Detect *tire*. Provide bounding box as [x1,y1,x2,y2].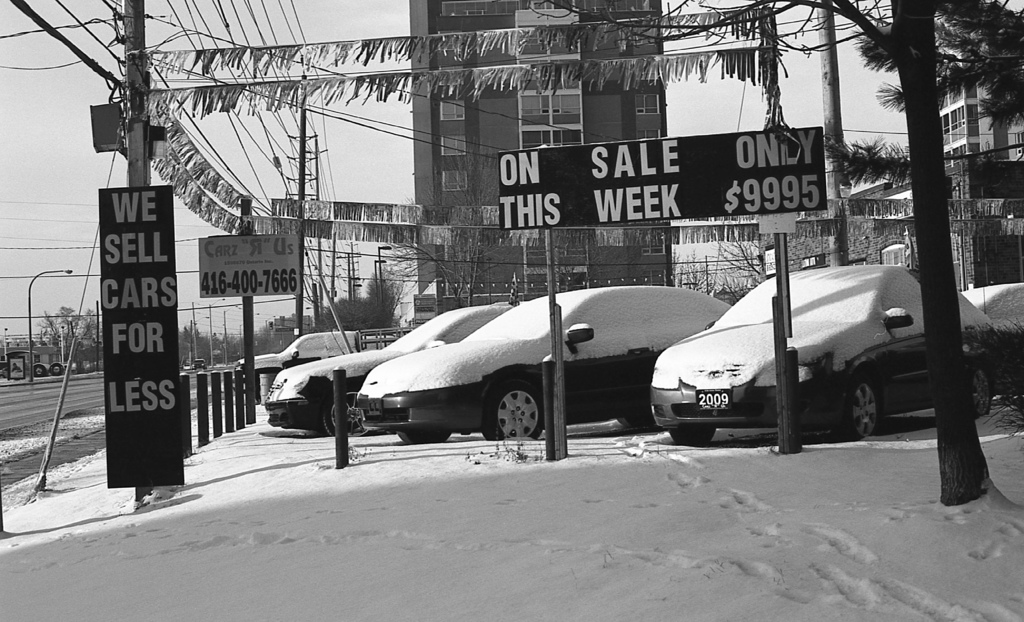
[397,429,449,443].
